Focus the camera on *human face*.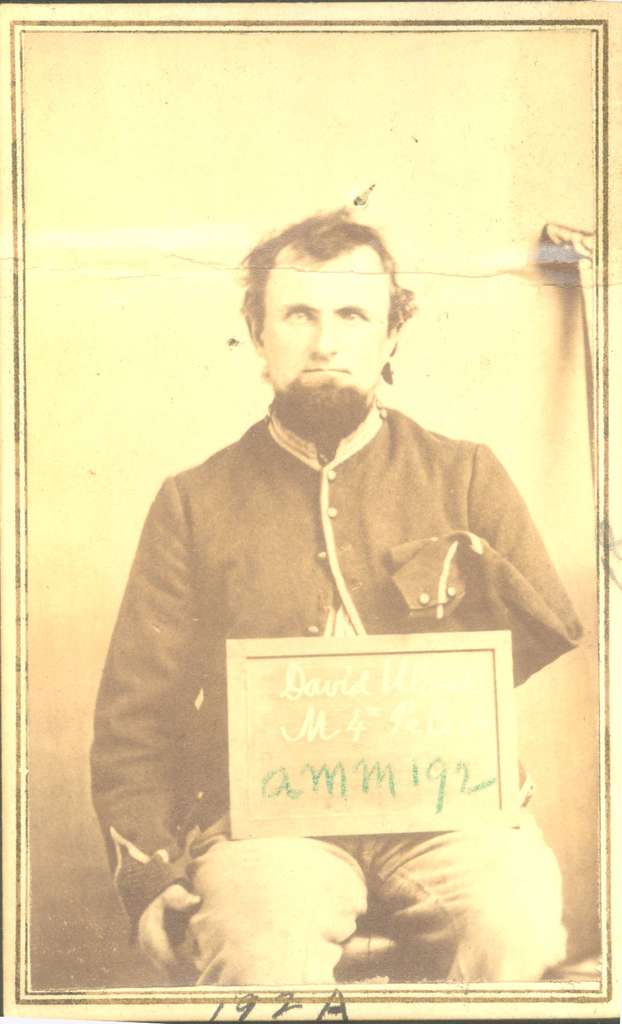
Focus region: {"left": 267, "top": 256, "right": 388, "bottom": 392}.
